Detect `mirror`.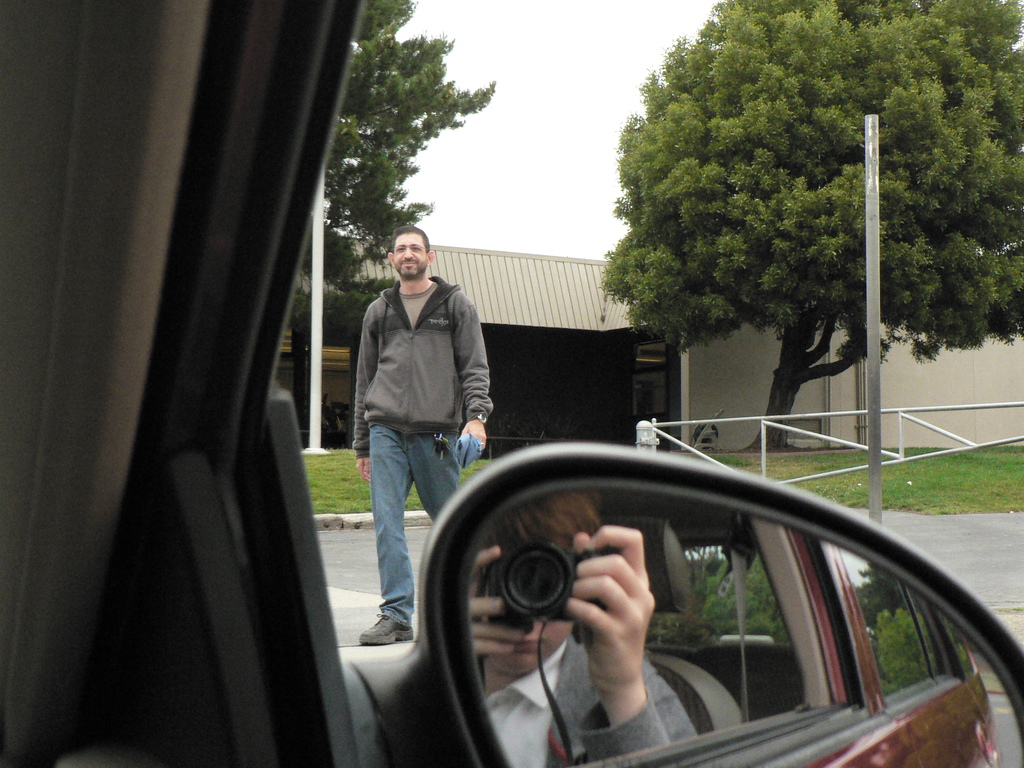
Detected at <region>467, 481, 1023, 767</region>.
